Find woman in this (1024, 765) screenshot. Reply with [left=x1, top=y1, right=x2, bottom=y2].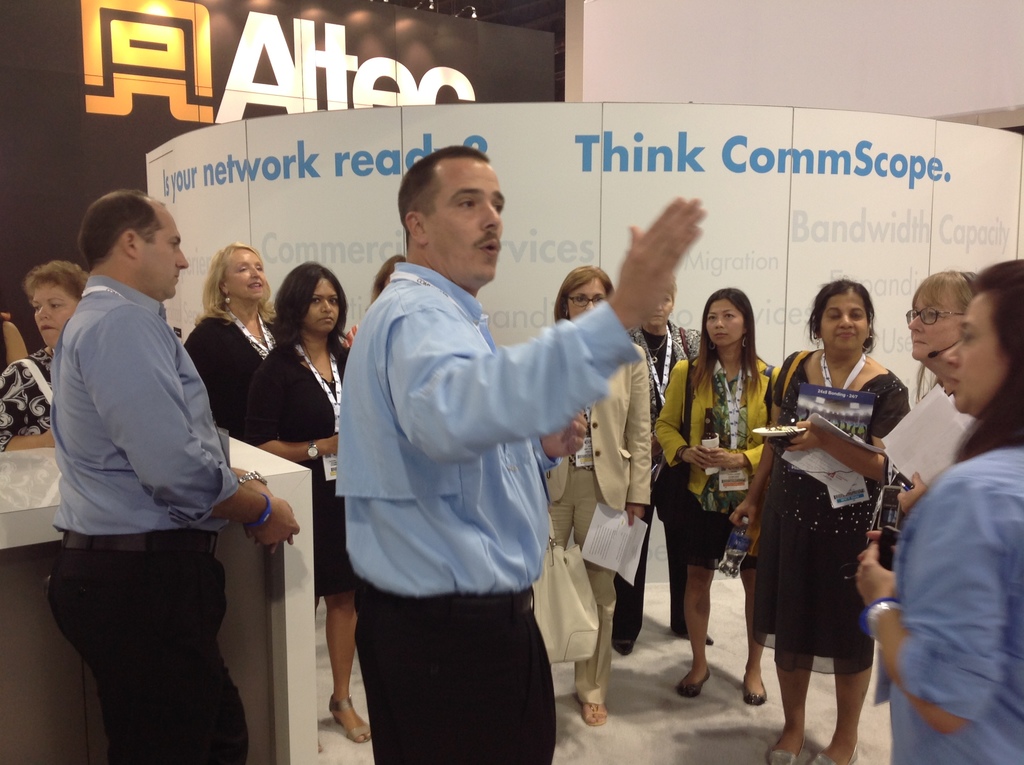
[left=614, top=278, right=713, bottom=660].
